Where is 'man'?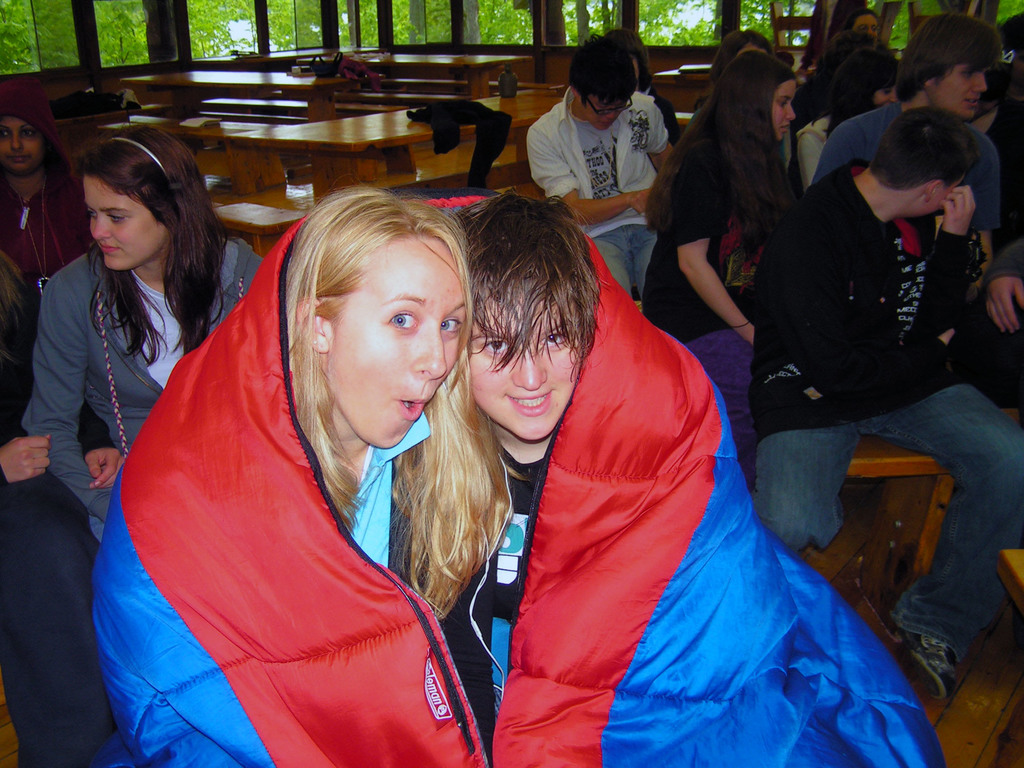
bbox=[804, 15, 1012, 282].
